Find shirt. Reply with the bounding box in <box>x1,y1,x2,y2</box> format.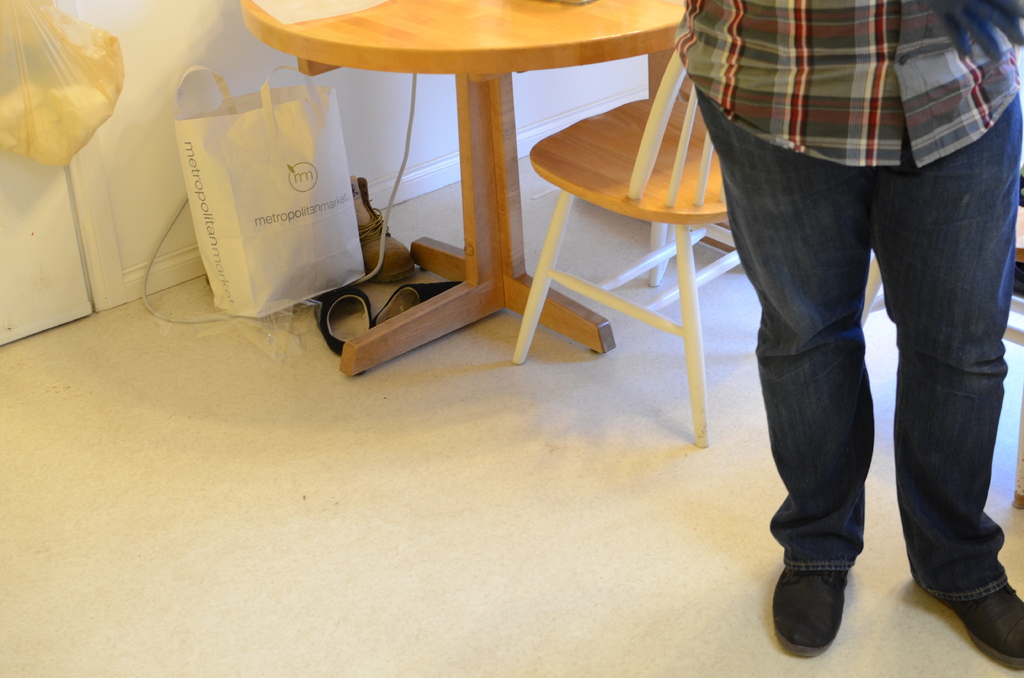
<box>673,0,1021,171</box>.
